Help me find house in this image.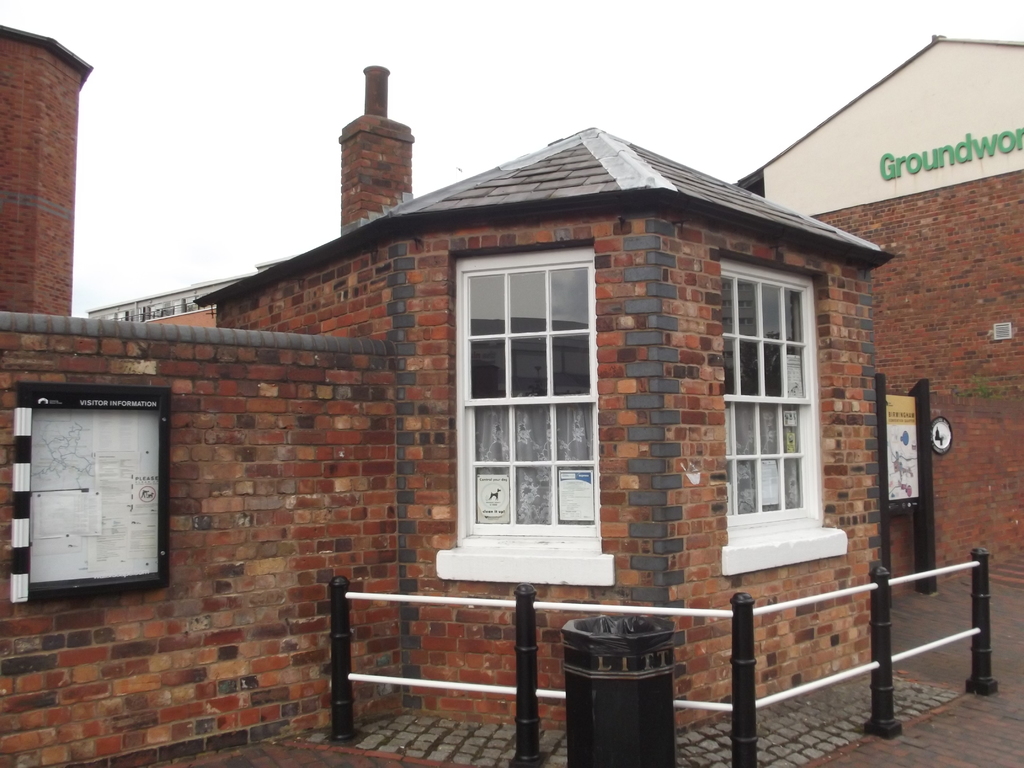
Found it: rect(0, 29, 886, 730).
